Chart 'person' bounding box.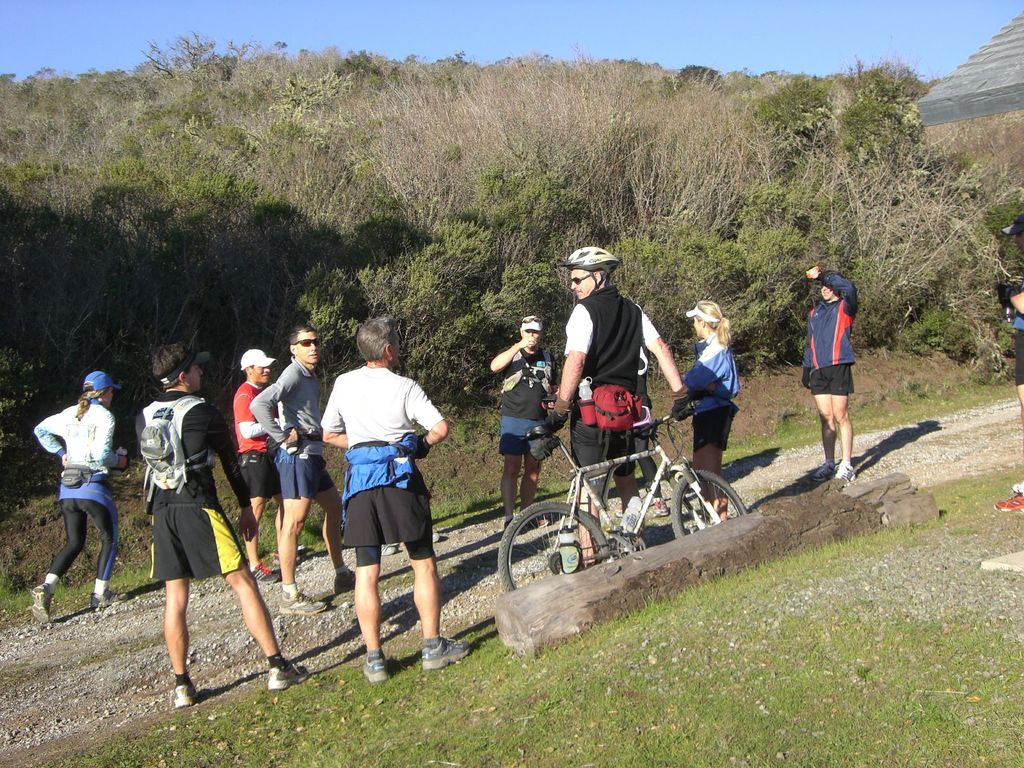
Charted: (x1=996, y1=206, x2=1023, y2=493).
